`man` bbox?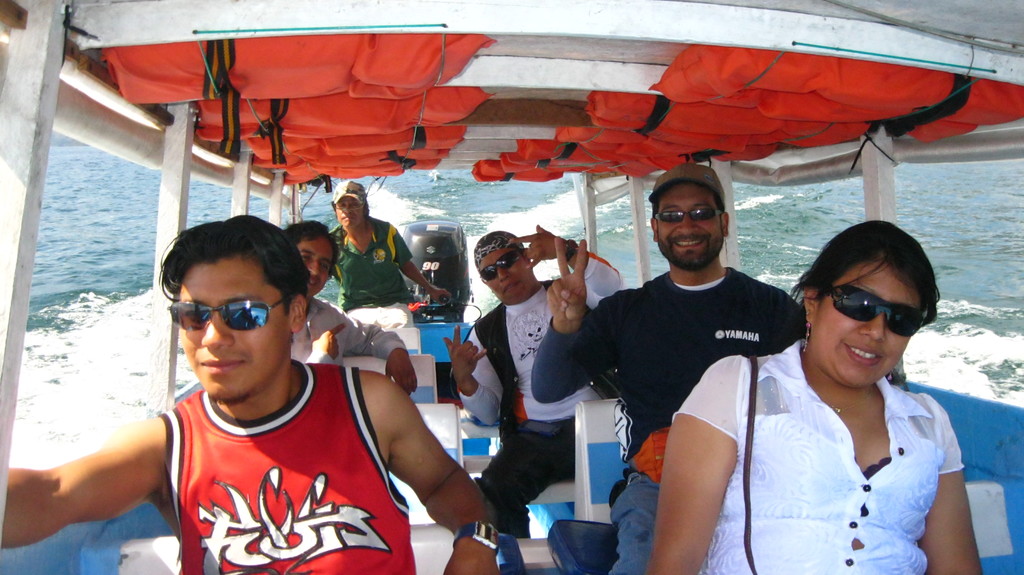
[532,156,810,574]
